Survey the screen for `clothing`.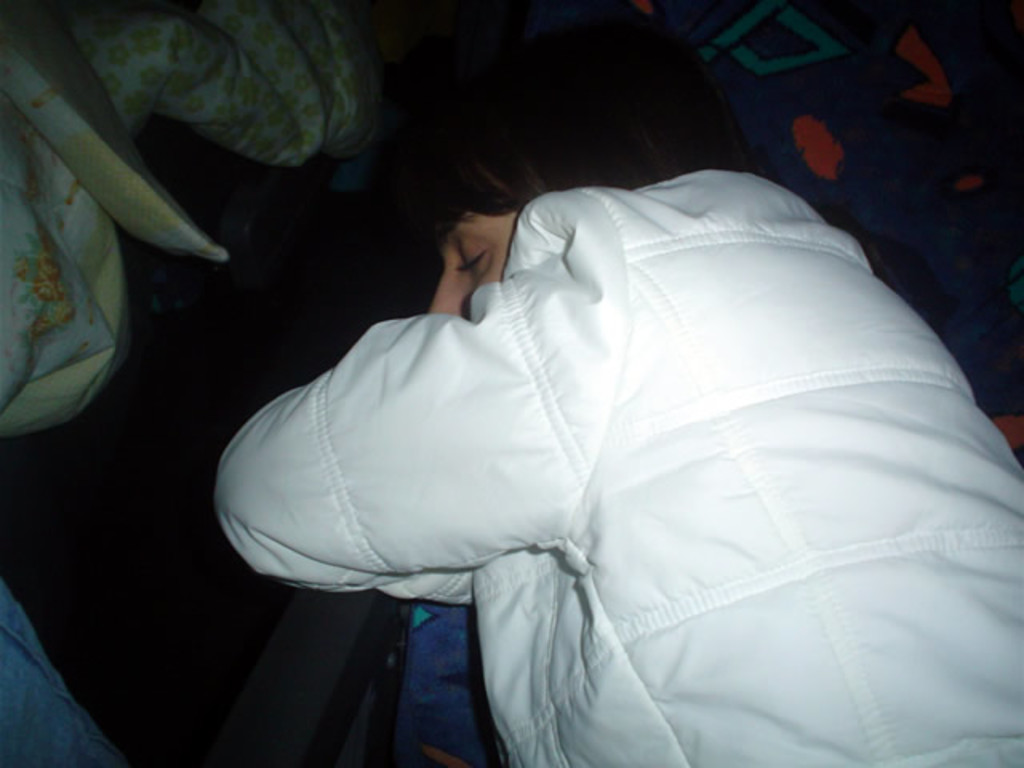
Survey found: <box>0,579,131,766</box>.
